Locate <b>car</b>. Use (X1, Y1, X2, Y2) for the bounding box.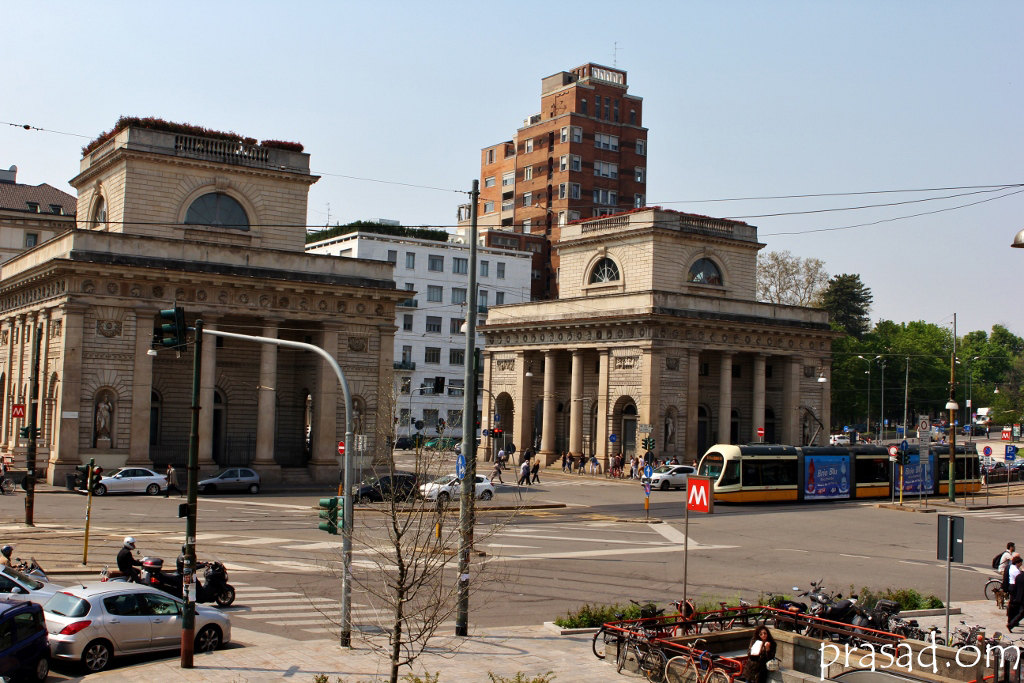
(83, 465, 170, 500).
